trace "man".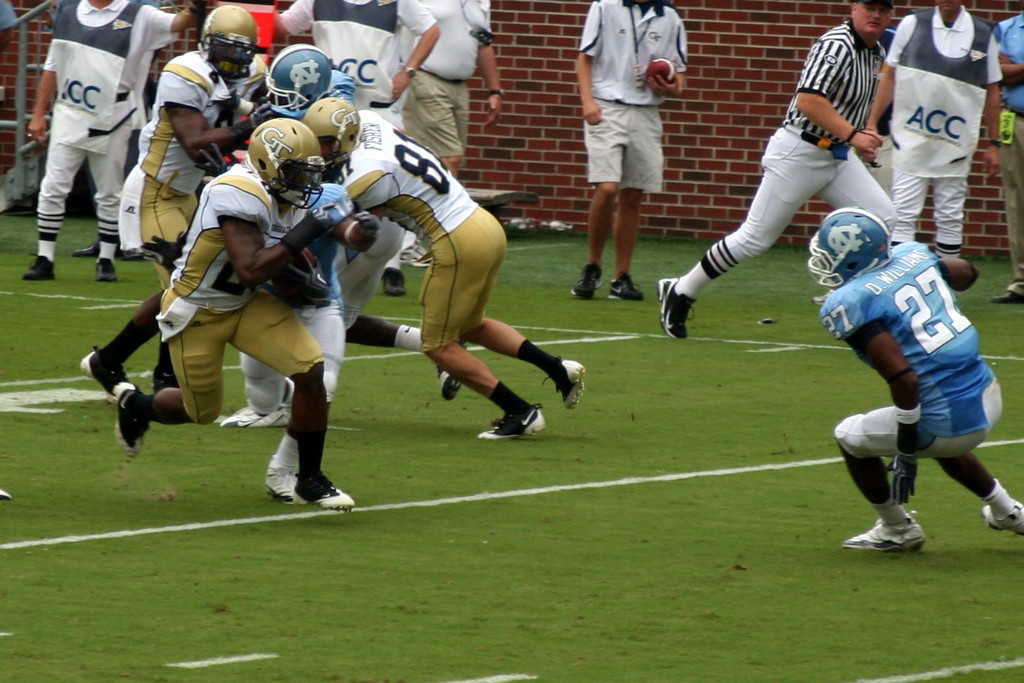
Traced to (298, 94, 587, 439).
